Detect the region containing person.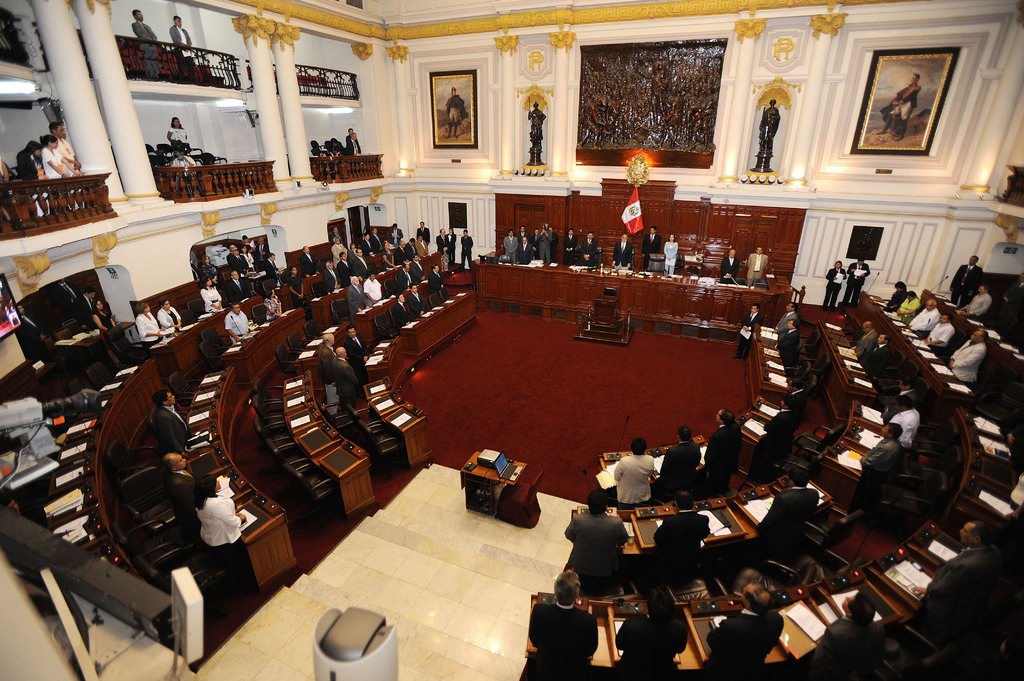
pyautogui.locateOnScreen(896, 289, 920, 323).
